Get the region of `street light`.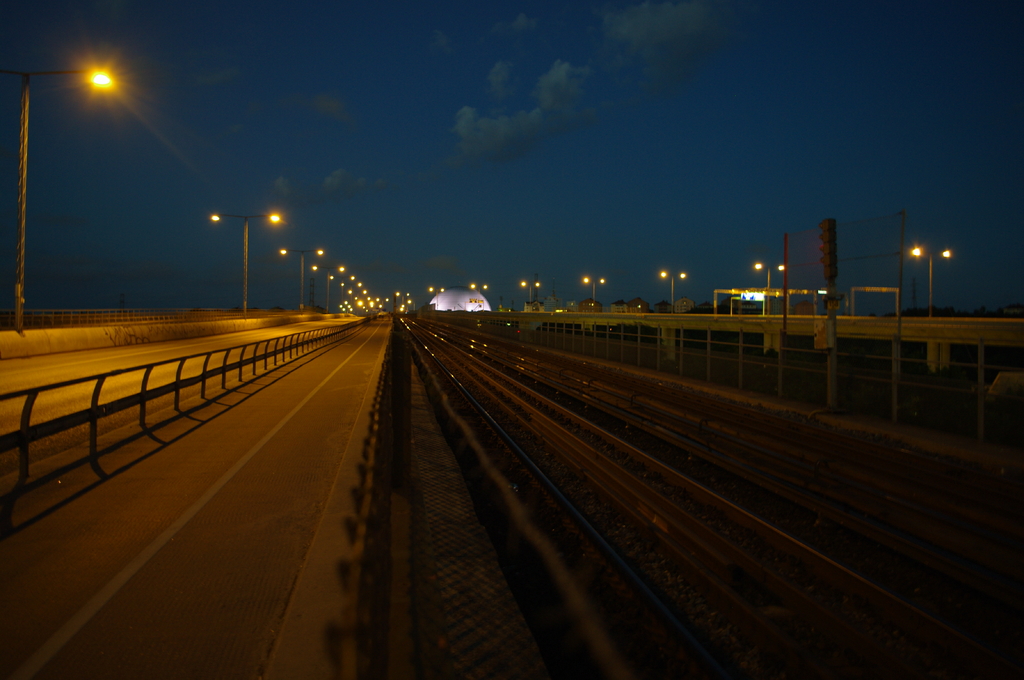
(left=751, top=264, right=787, bottom=311).
